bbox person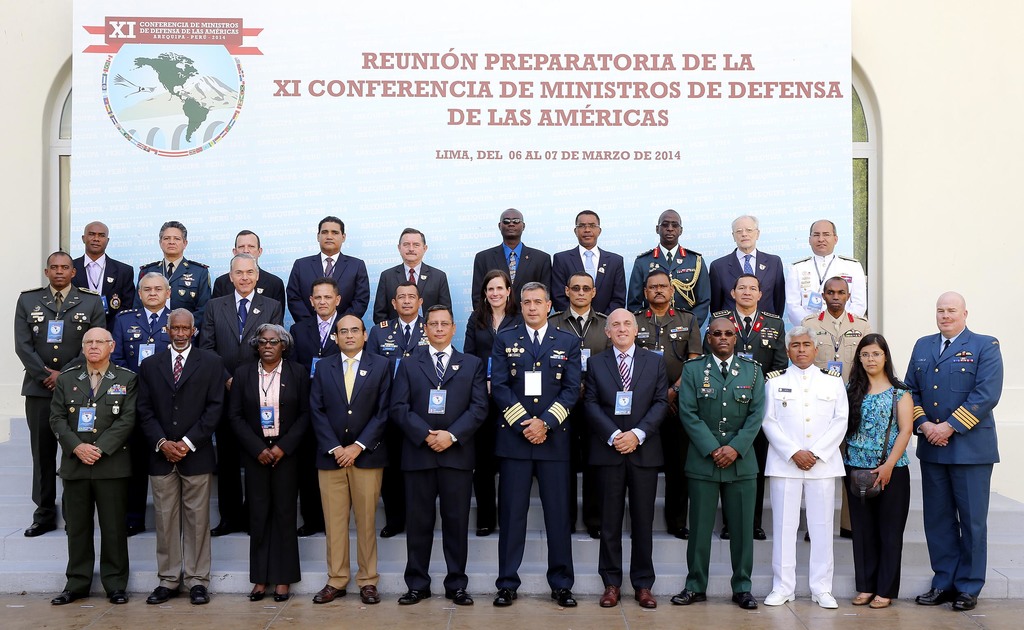
left=127, top=305, right=225, bottom=608
